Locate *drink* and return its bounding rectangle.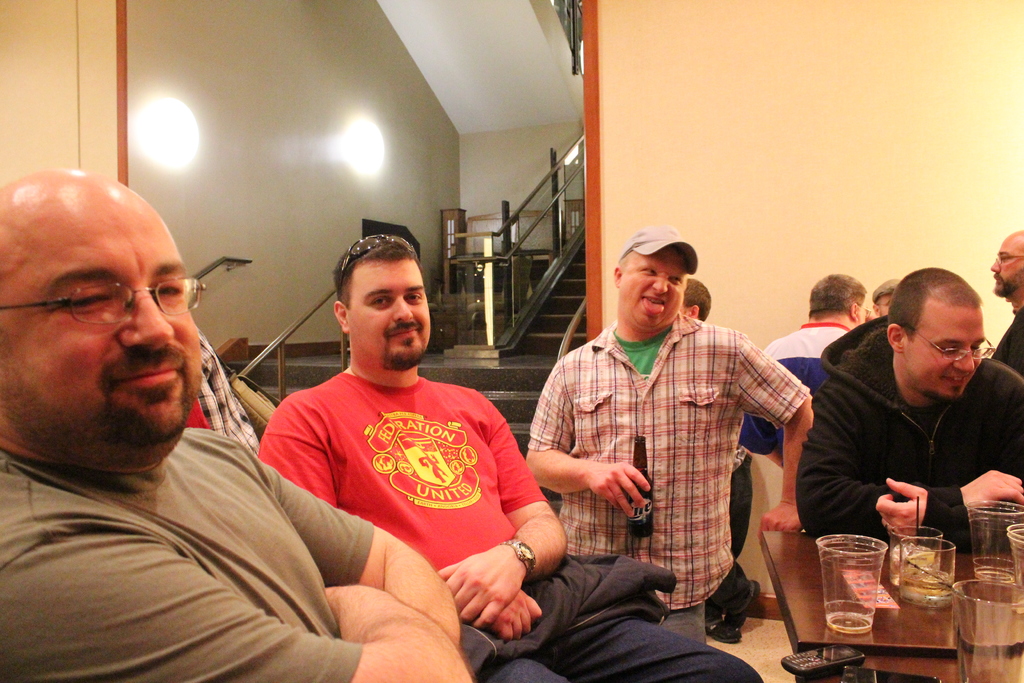
830 604 872 636.
